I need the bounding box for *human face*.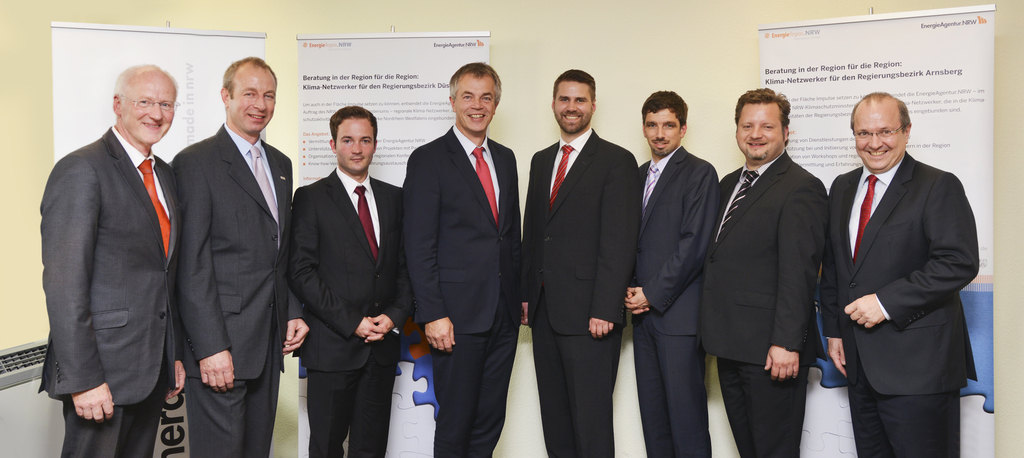
Here it is: box=[555, 80, 591, 129].
